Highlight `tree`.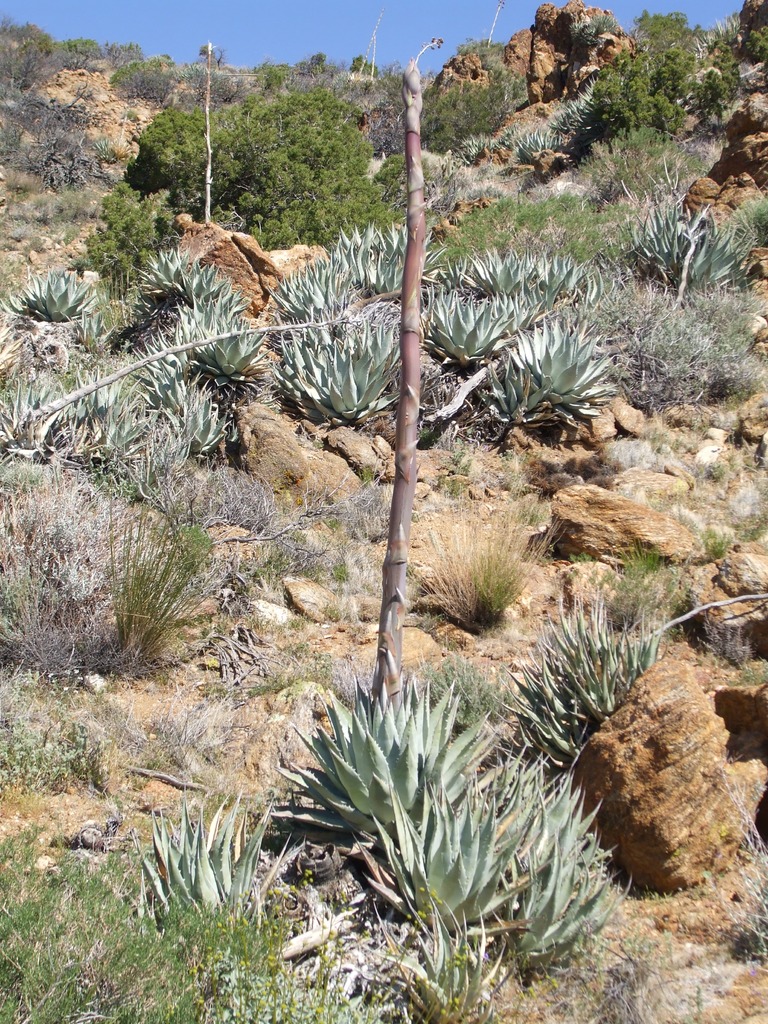
Highlighted region: pyautogui.locateOnScreen(579, 0, 751, 142).
